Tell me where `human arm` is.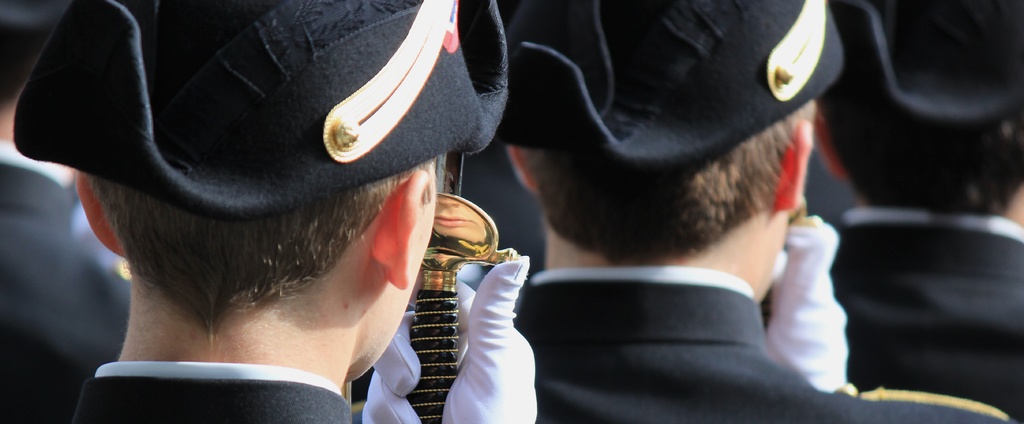
`human arm` is at <bbox>764, 192, 858, 409</bbox>.
